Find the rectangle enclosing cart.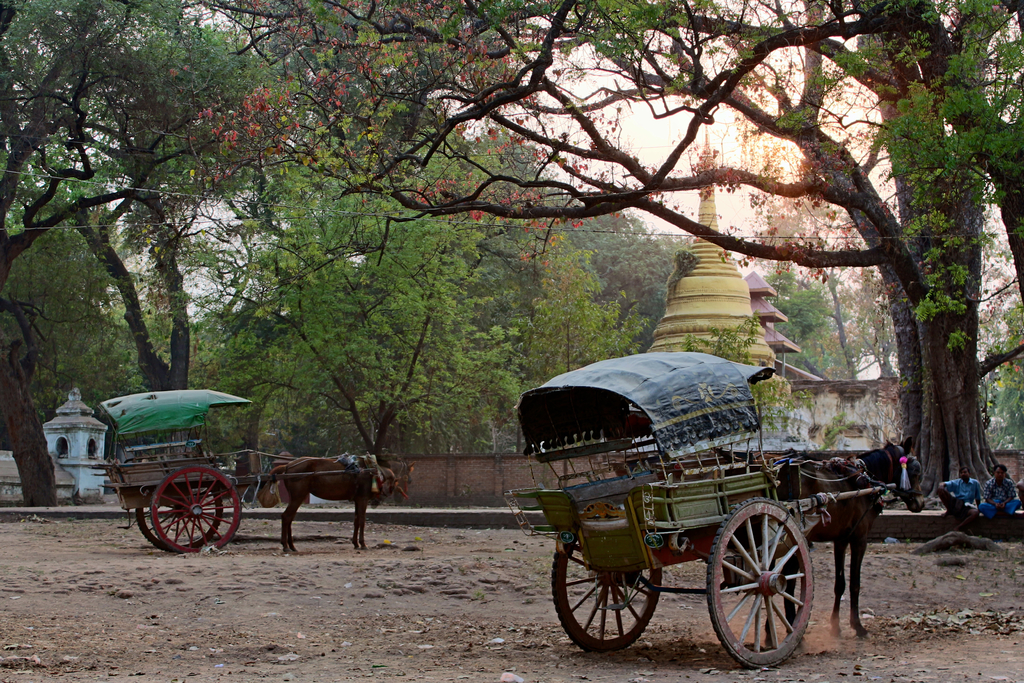
Rect(92, 388, 378, 555).
